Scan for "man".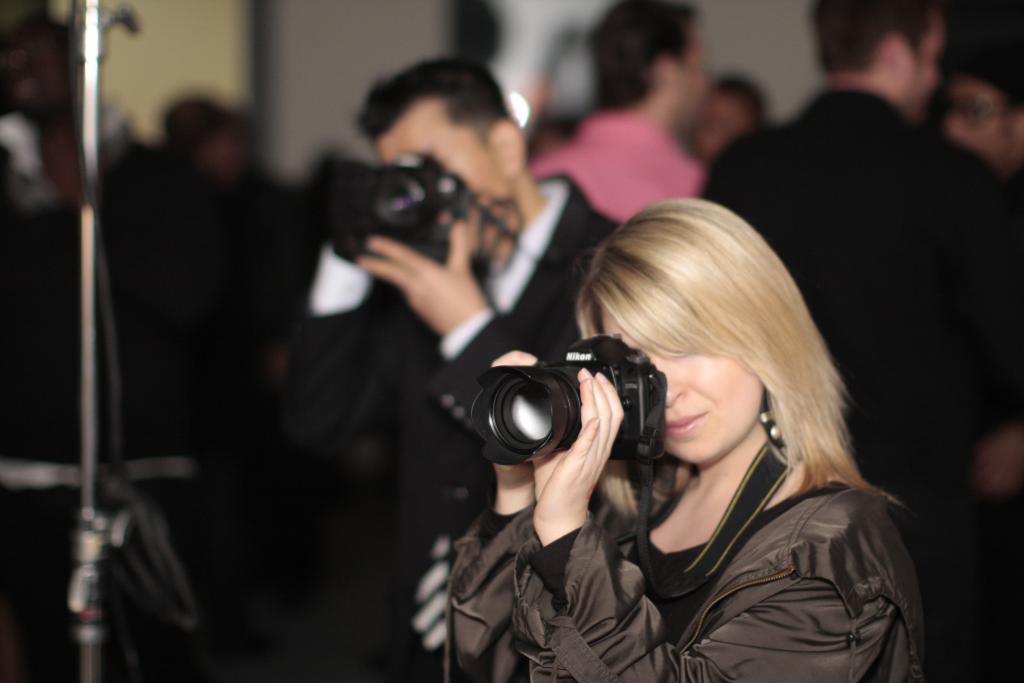
Scan result: locate(264, 51, 623, 682).
